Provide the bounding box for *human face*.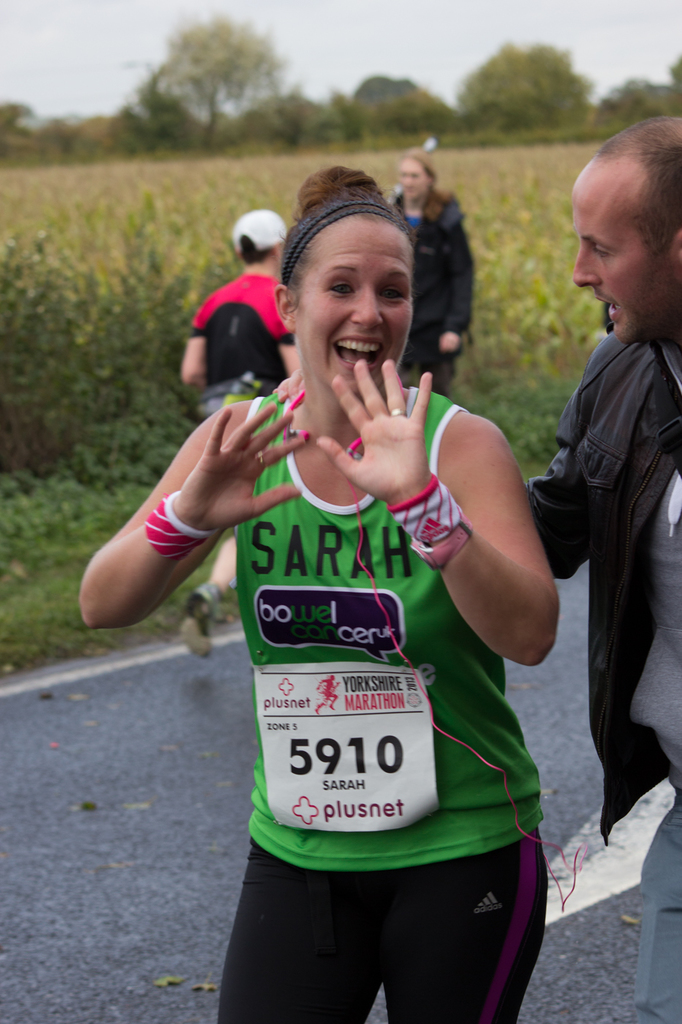
<bbox>567, 166, 671, 347</bbox>.
